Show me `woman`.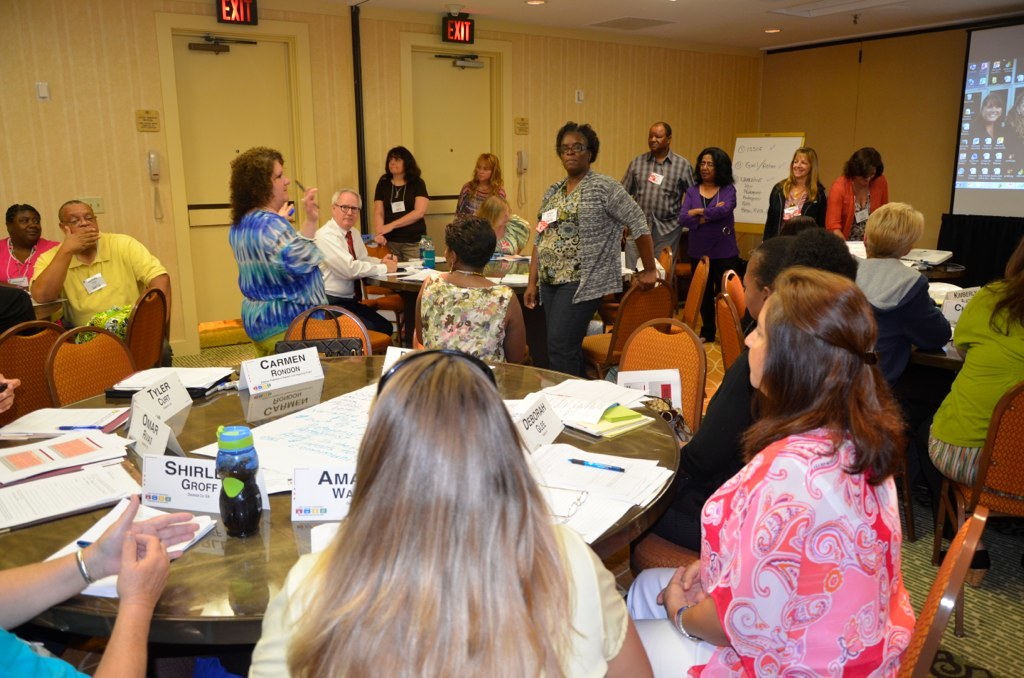
`woman` is here: bbox(678, 146, 740, 341).
